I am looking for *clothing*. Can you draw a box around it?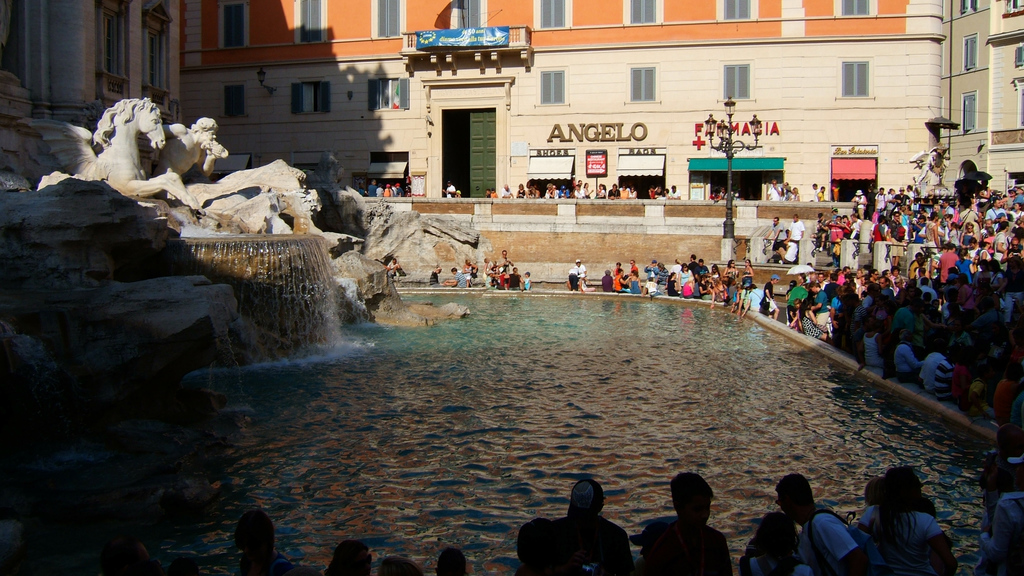
Sure, the bounding box is (642, 516, 733, 575).
